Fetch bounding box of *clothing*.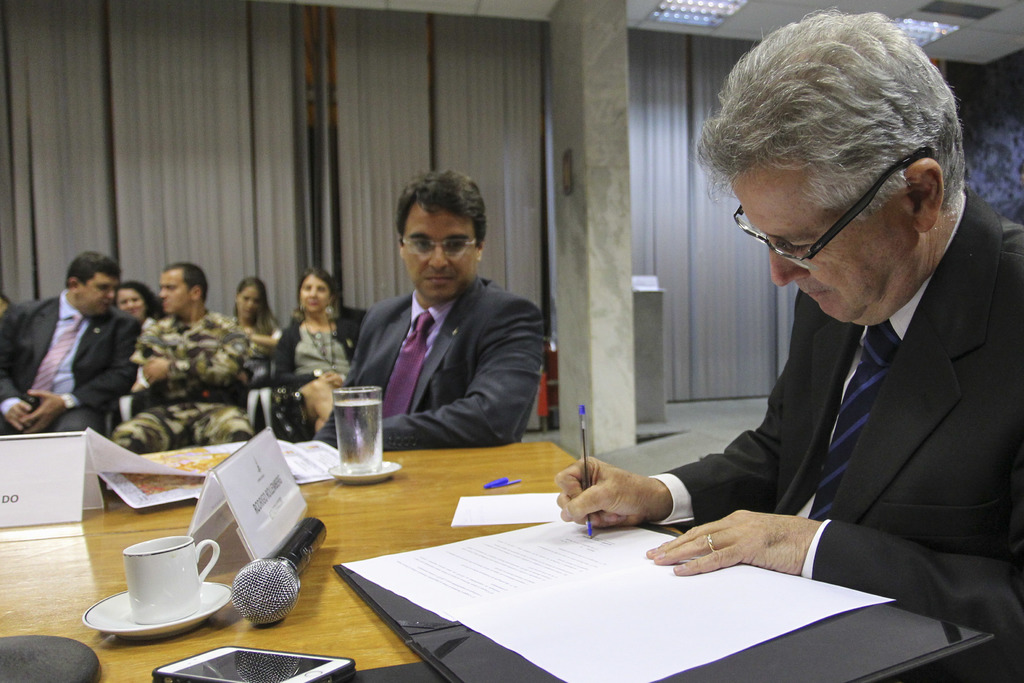
Bbox: box(21, 259, 148, 450).
